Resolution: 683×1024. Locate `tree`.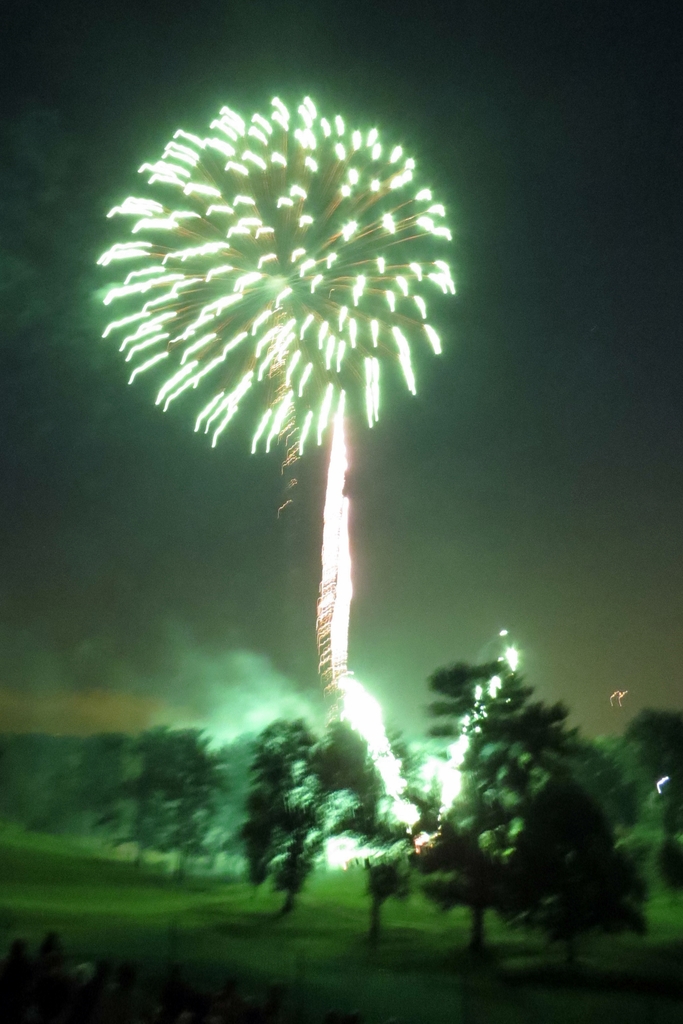
left=645, top=776, right=682, bottom=838.
